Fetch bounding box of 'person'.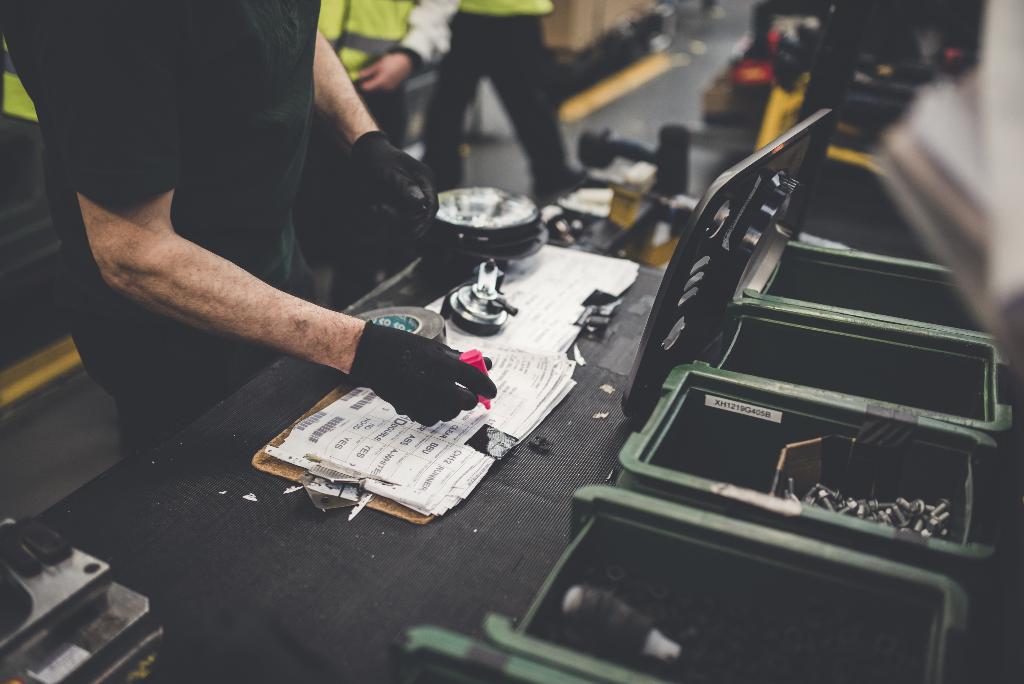
Bbox: [2,0,504,457].
